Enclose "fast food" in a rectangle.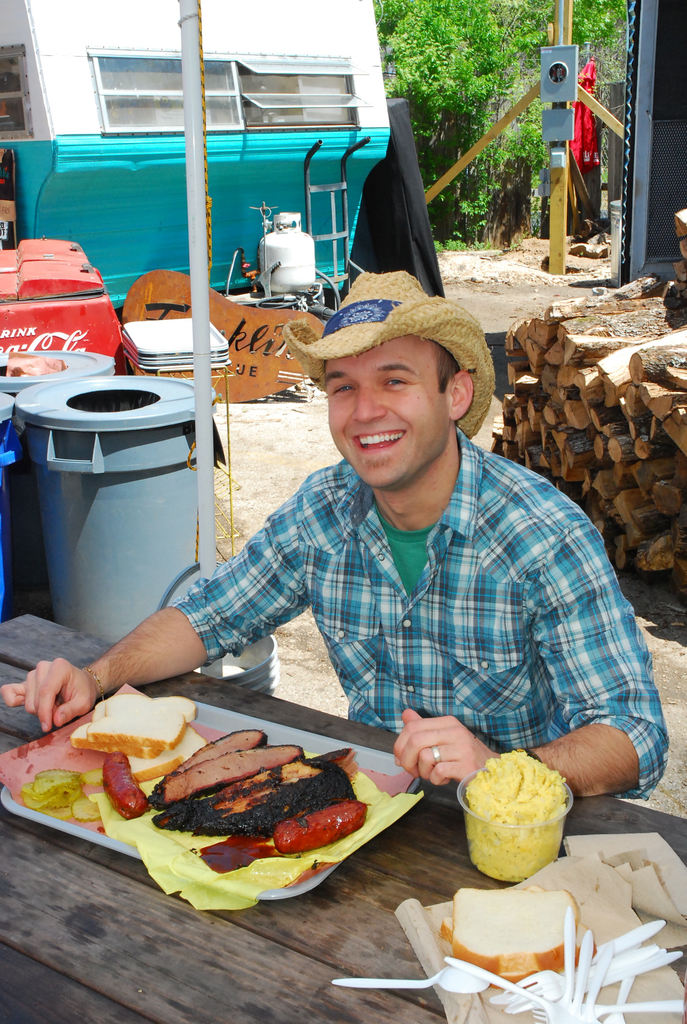
box(47, 710, 407, 881).
